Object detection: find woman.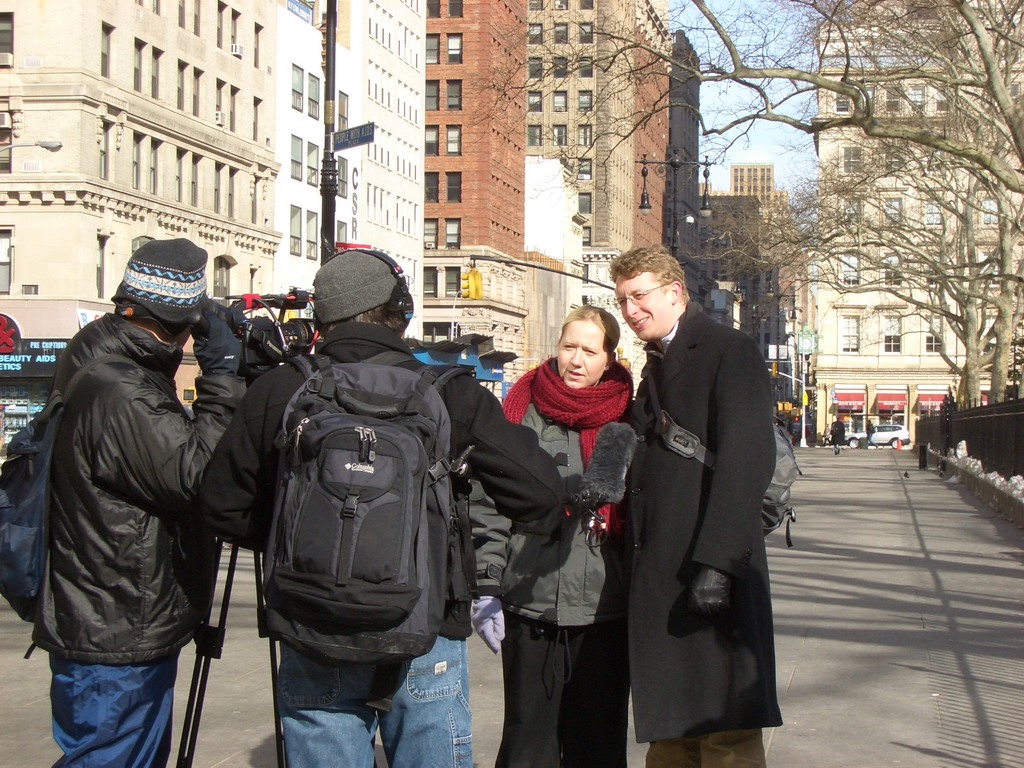
[left=486, top=302, right=650, bottom=711].
